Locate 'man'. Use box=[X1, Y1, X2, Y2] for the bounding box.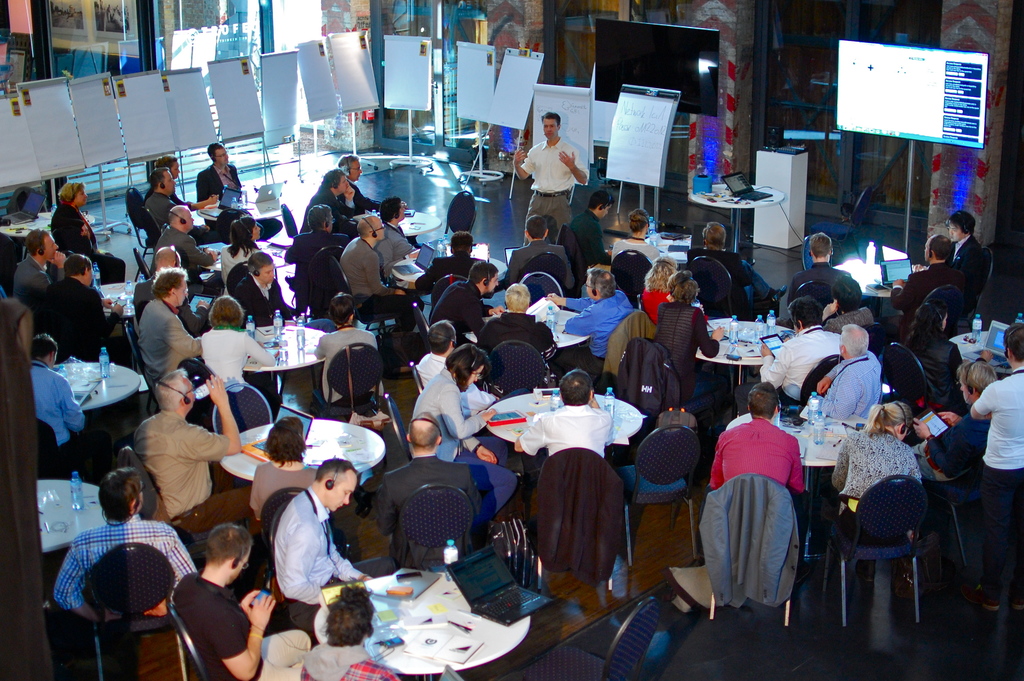
box=[911, 360, 1000, 479].
